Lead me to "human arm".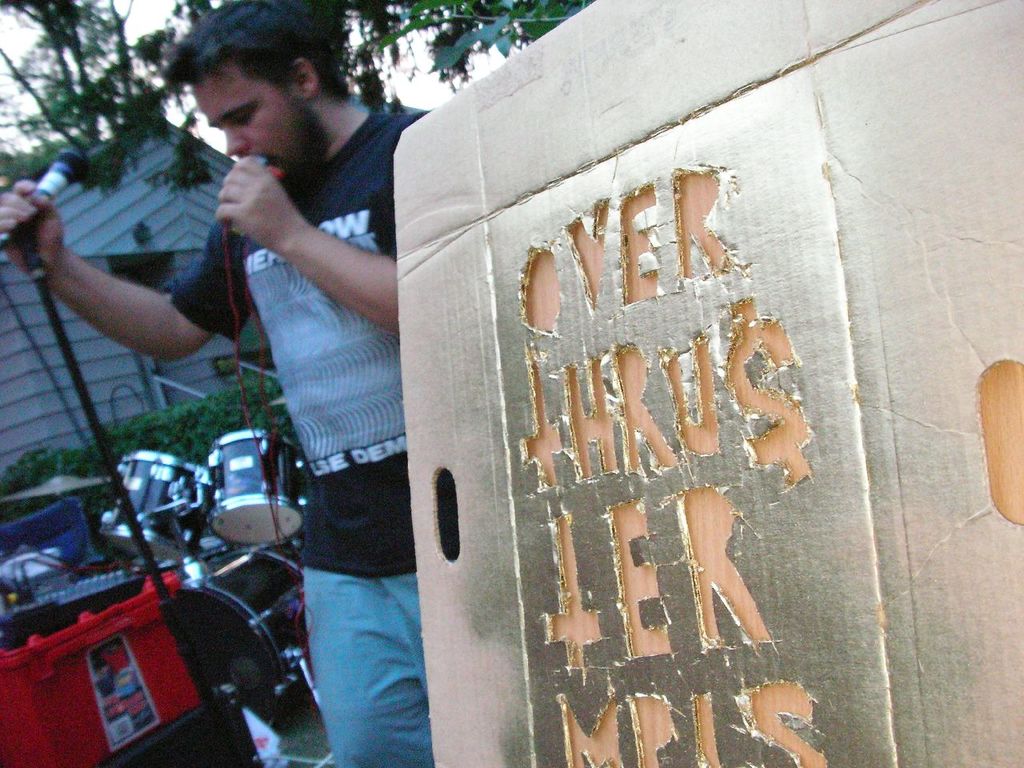
Lead to box=[0, 175, 243, 364].
